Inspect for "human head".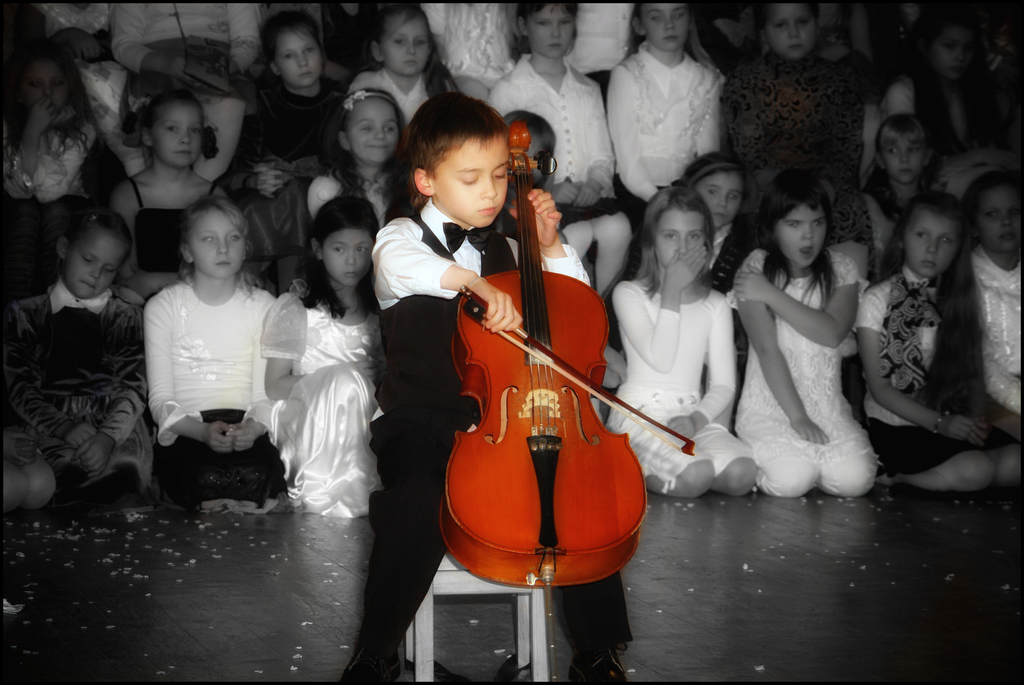
Inspection: select_region(267, 13, 321, 87).
